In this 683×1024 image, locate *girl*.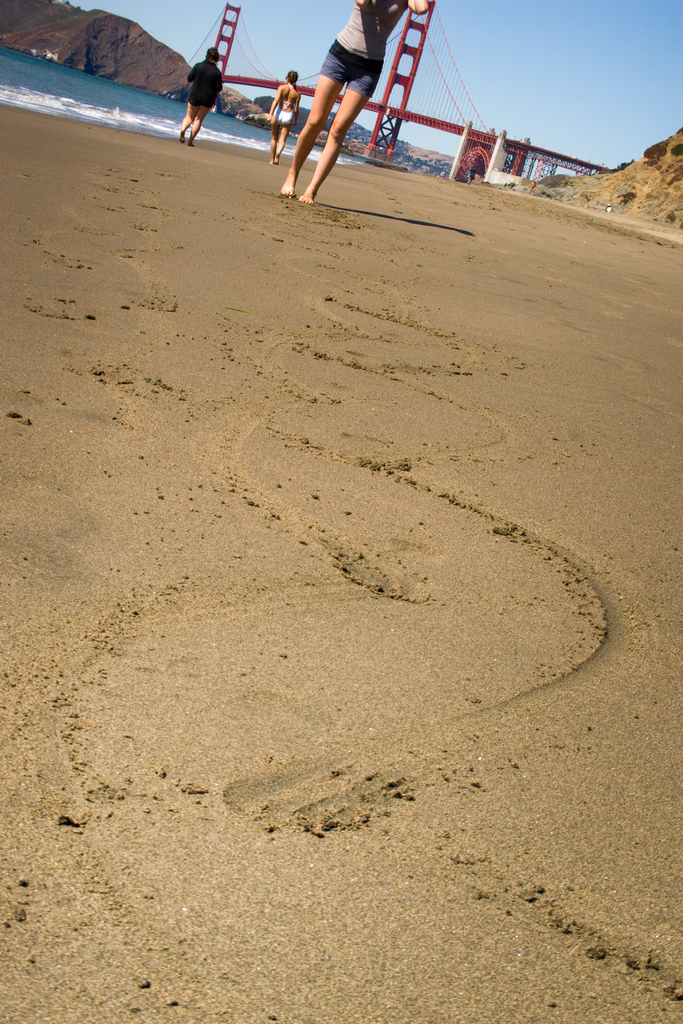
Bounding box: x1=273 y1=0 x2=429 y2=204.
